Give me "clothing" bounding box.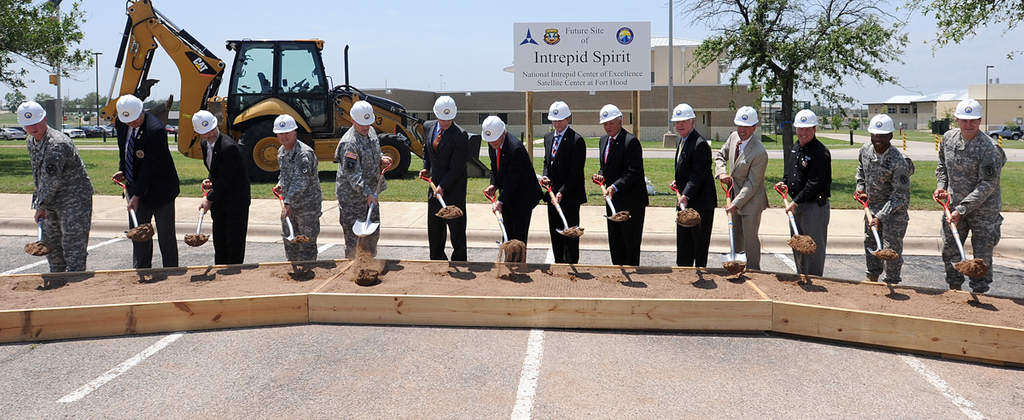
{"left": 276, "top": 136, "right": 323, "bottom": 265}.
